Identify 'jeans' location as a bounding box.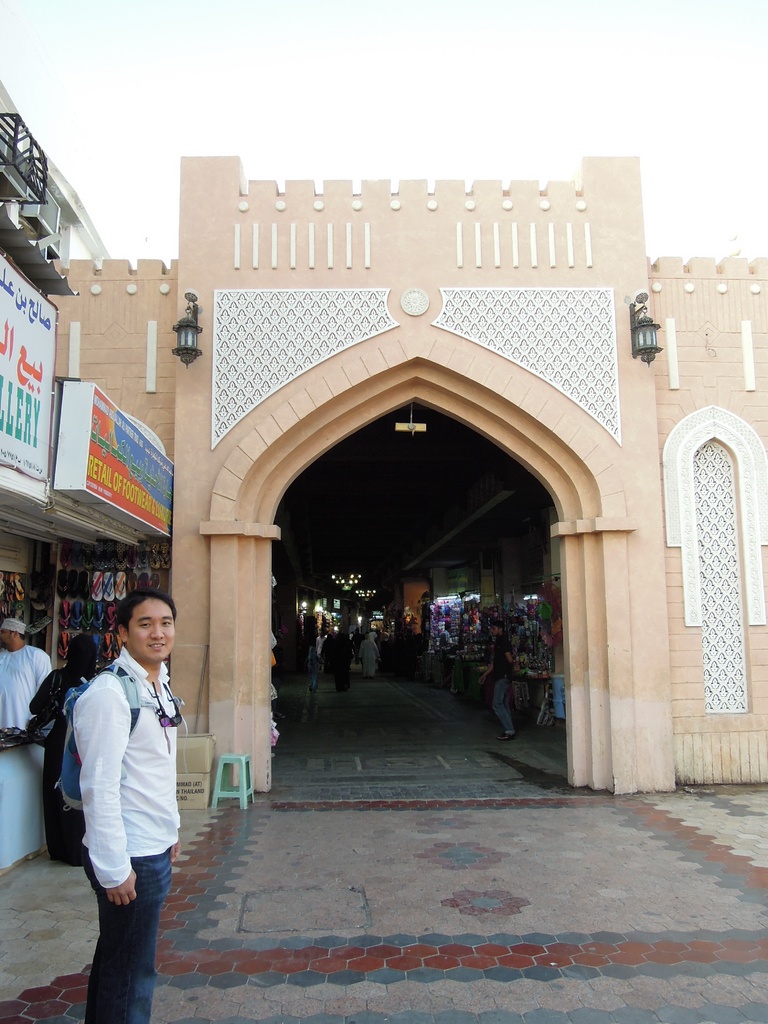
BBox(76, 848, 163, 1008).
